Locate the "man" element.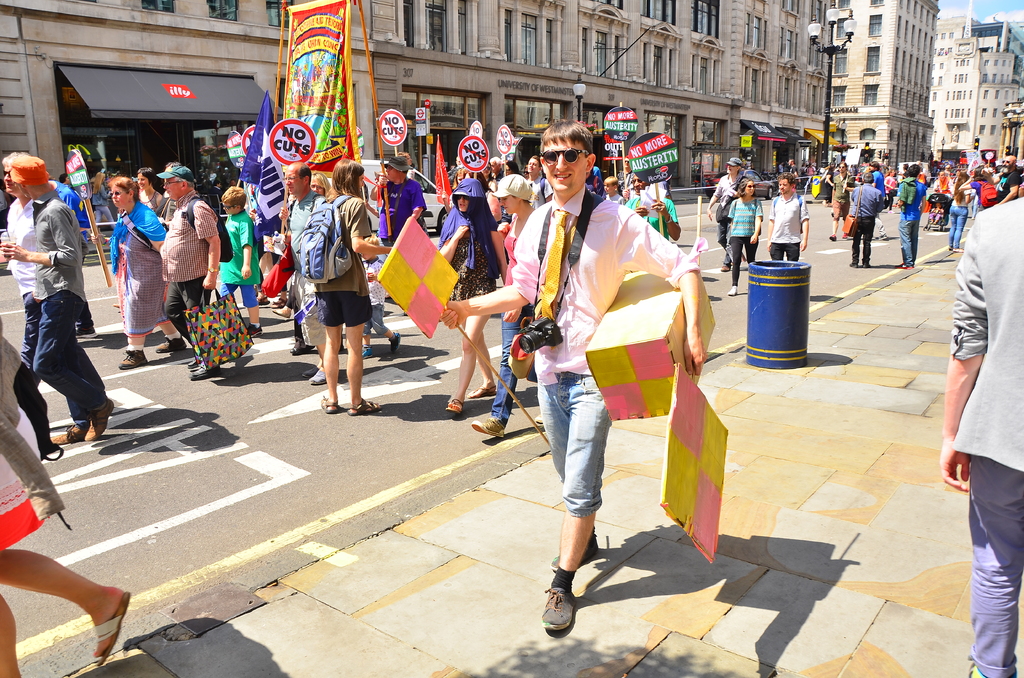
Element bbox: bbox(279, 159, 342, 381).
